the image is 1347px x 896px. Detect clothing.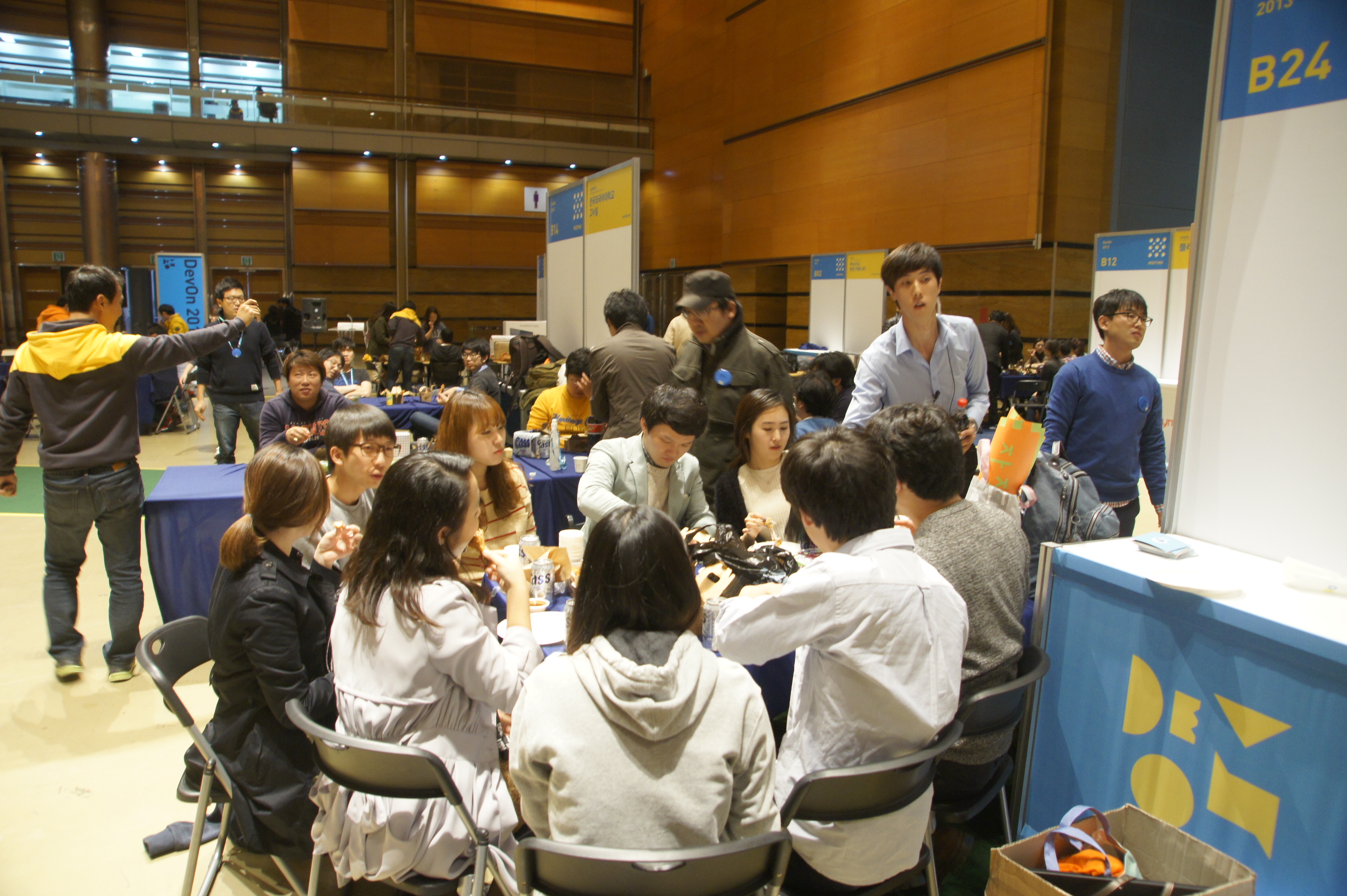
Detection: BBox(132, 229, 207, 351).
